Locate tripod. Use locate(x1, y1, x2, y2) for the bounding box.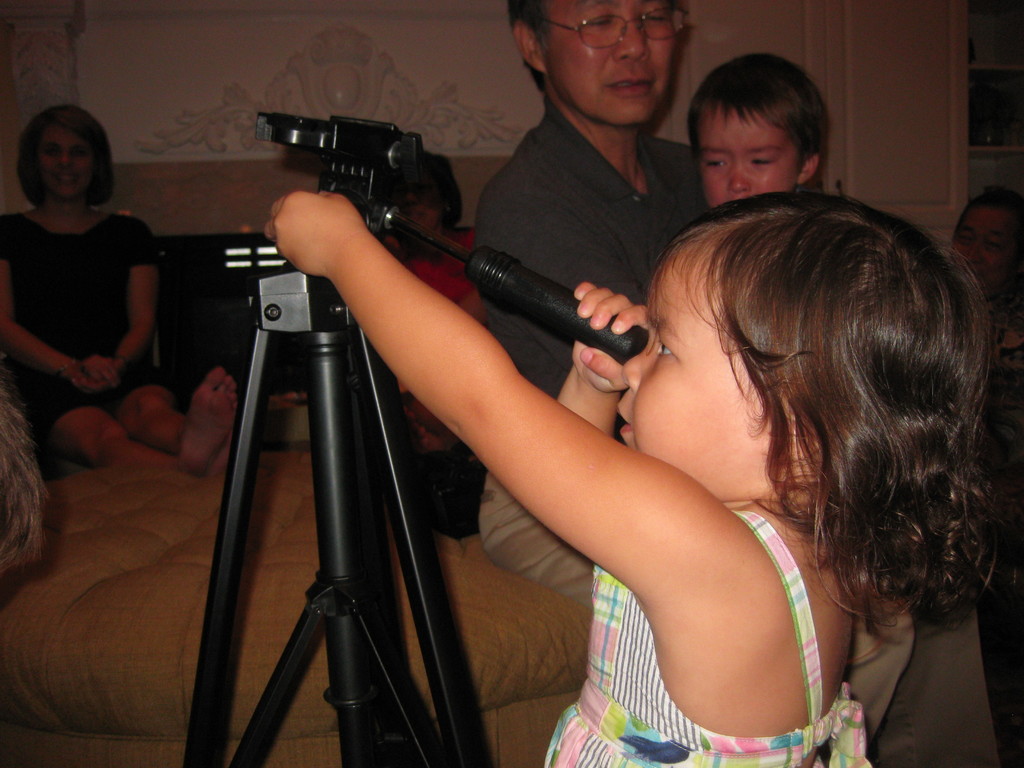
locate(177, 111, 650, 767).
